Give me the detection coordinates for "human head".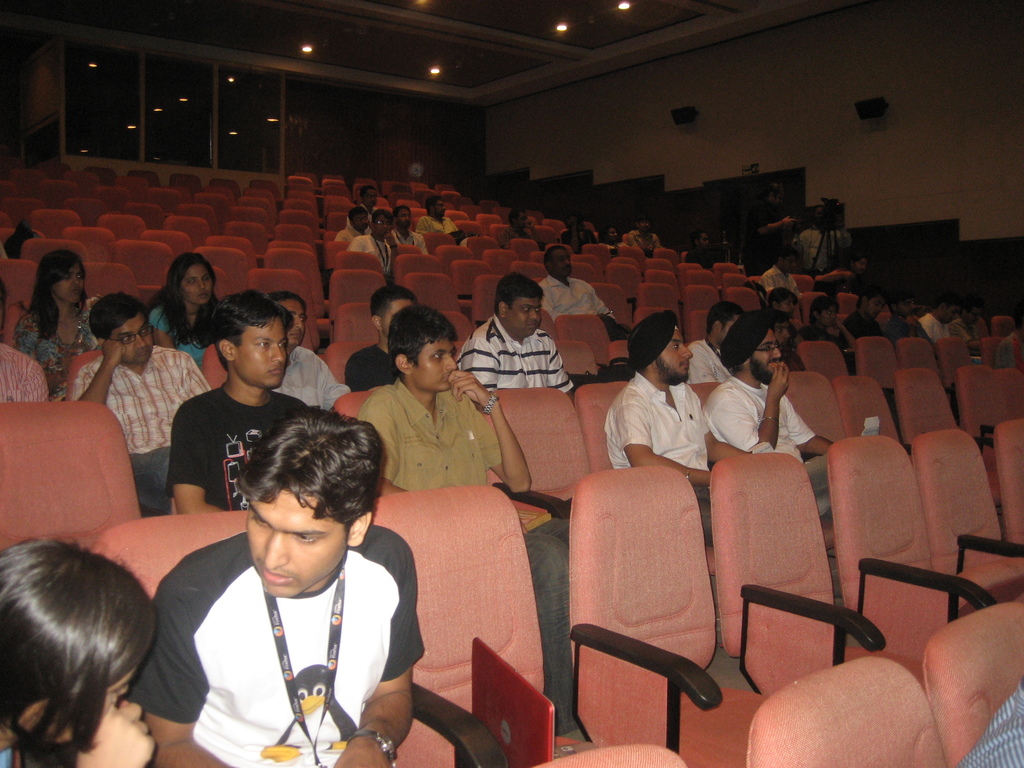
box(265, 289, 308, 351).
